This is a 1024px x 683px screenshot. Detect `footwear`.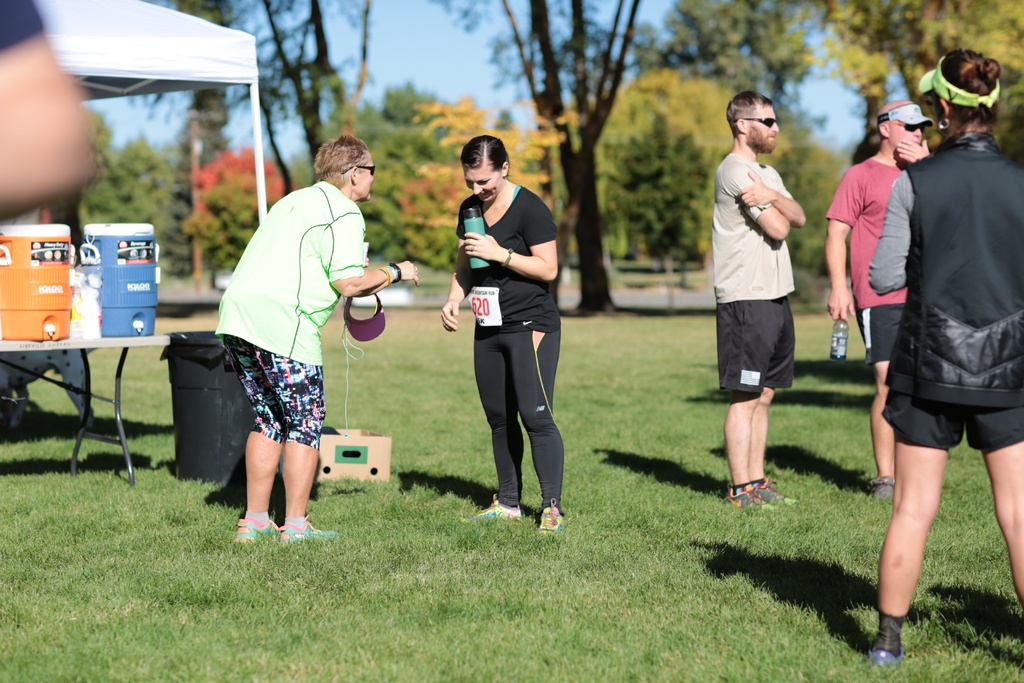
[left=869, top=472, right=894, bottom=506].
